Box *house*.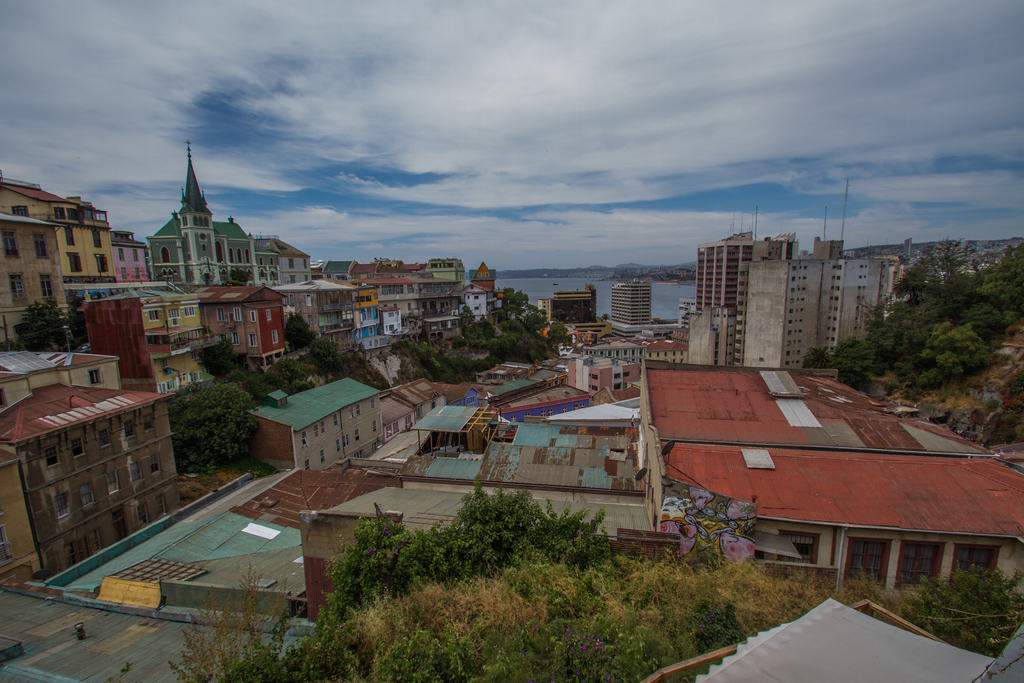
box=[161, 142, 257, 282].
